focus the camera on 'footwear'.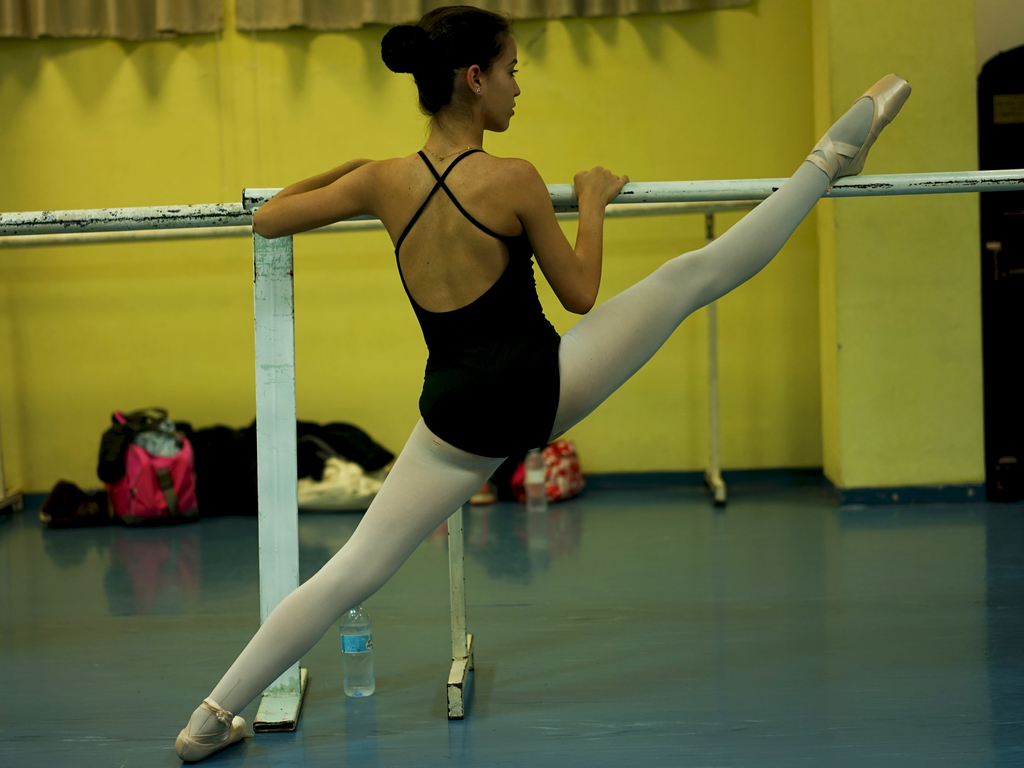
Focus region: bbox=[164, 699, 244, 767].
